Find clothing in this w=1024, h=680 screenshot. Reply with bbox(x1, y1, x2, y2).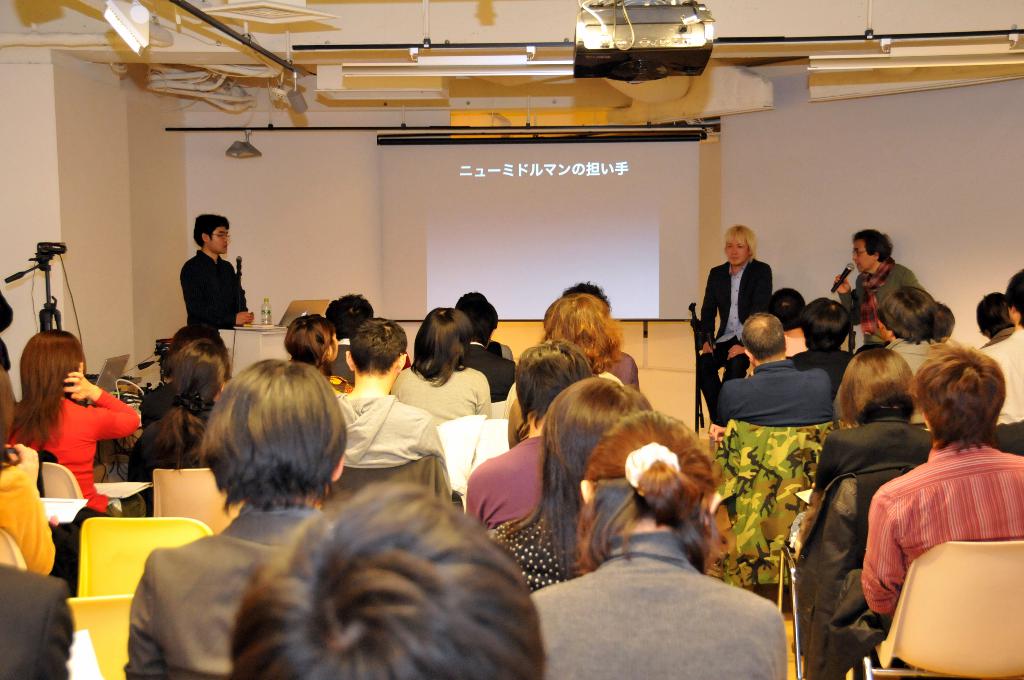
bbox(0, 384, 157, 512).
